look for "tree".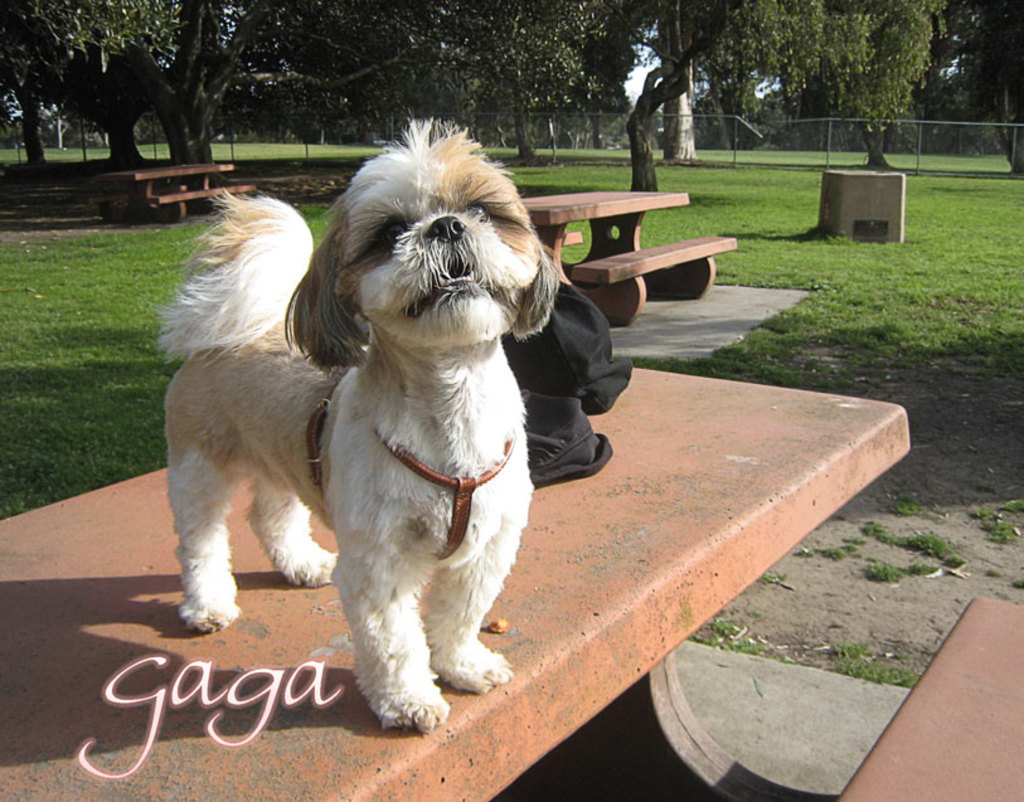
Found: left=0, top=0, right=219, bottom=179.
